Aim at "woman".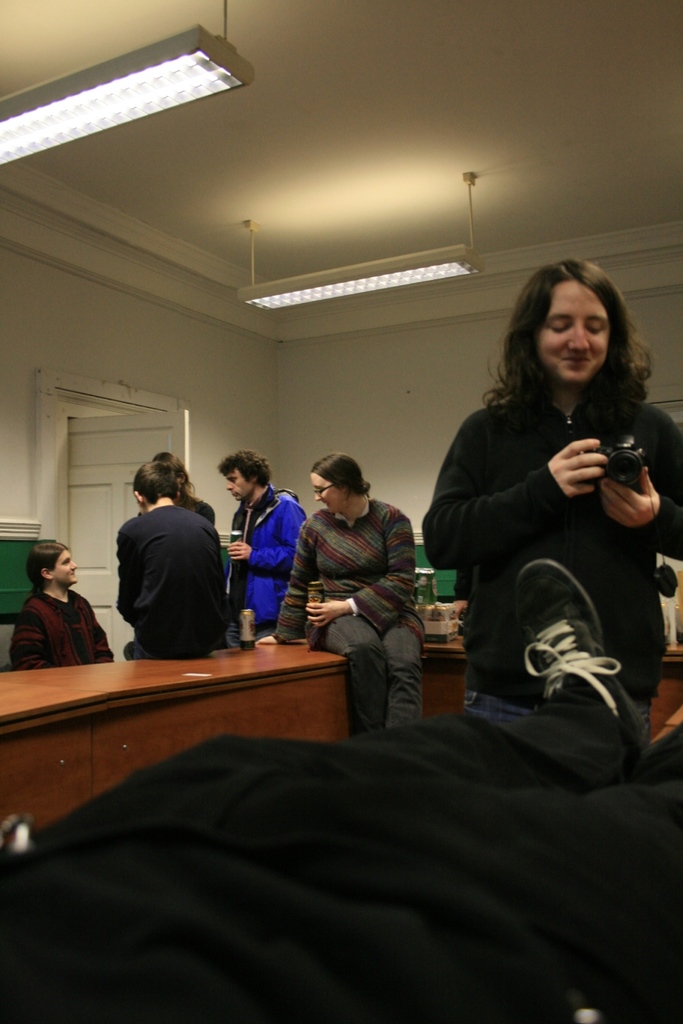
Aimed at (135,451,217,529).
